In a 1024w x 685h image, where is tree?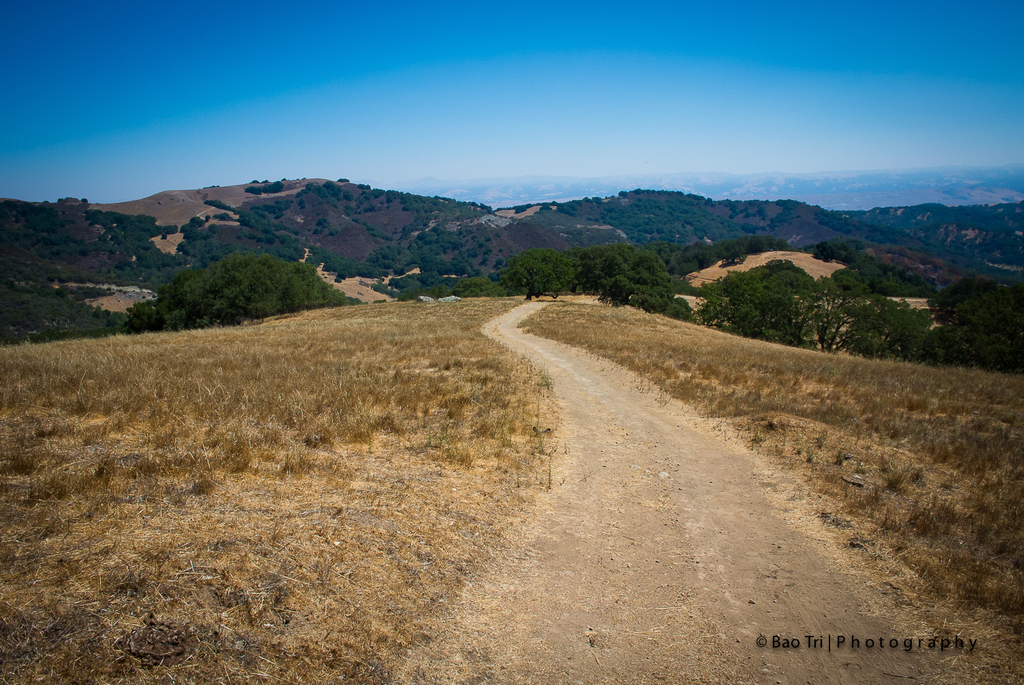
<region>117, 250, 351, 338</region>.
